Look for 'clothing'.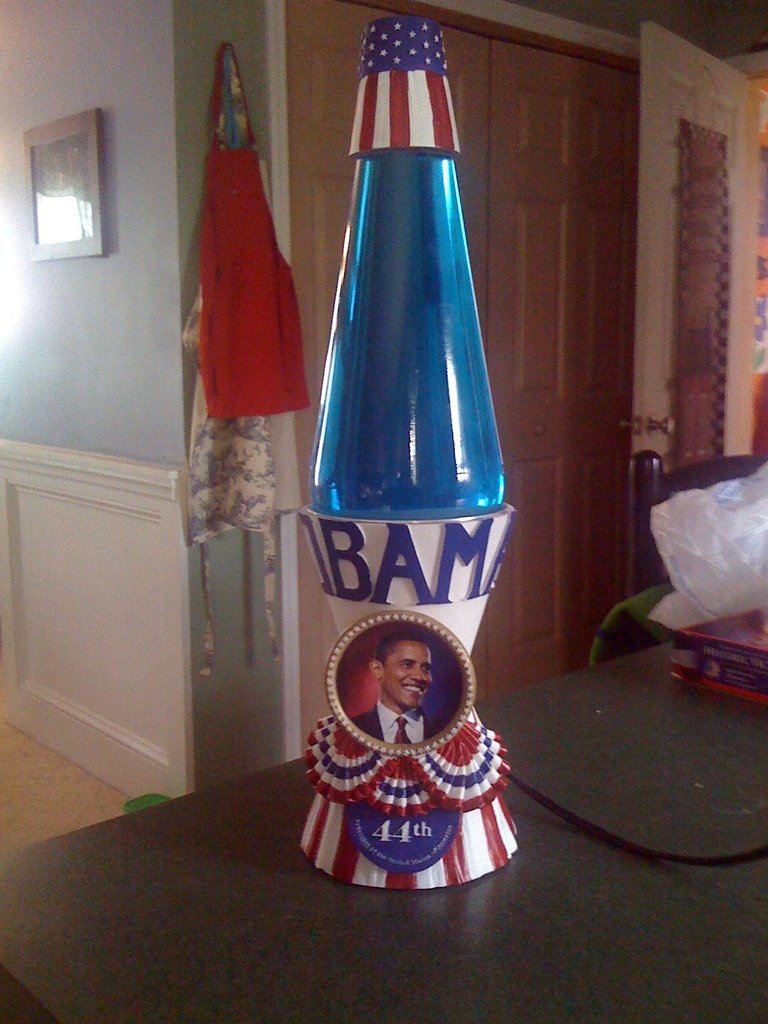
Found: (x1=184, y1=36, x2=315, y2=676).
